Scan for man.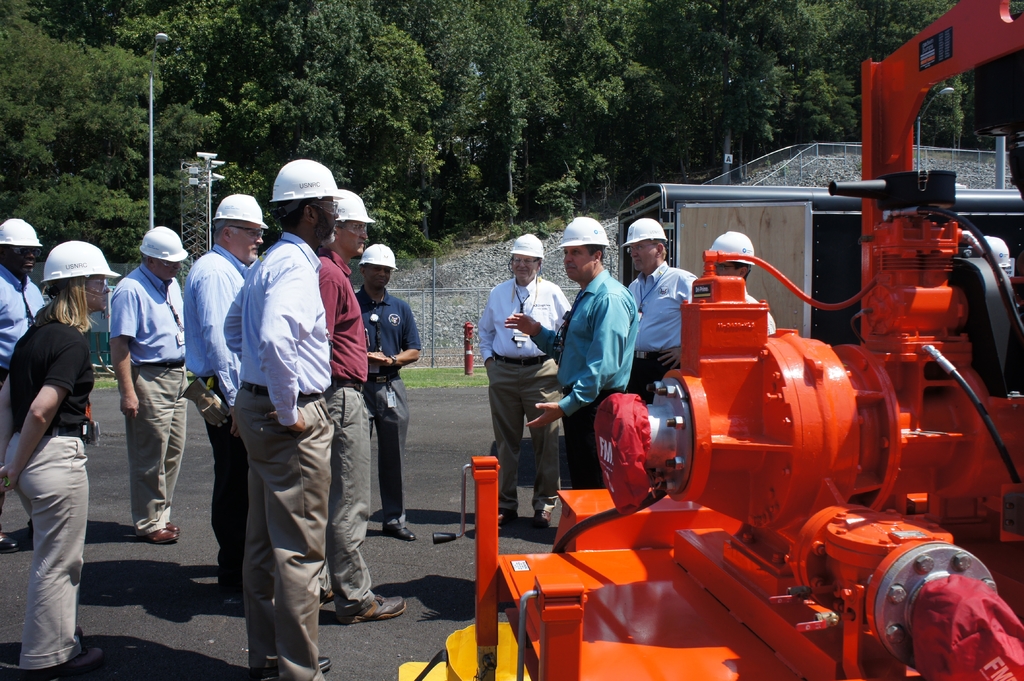
Scan result: 475, 234, 584, 528.
